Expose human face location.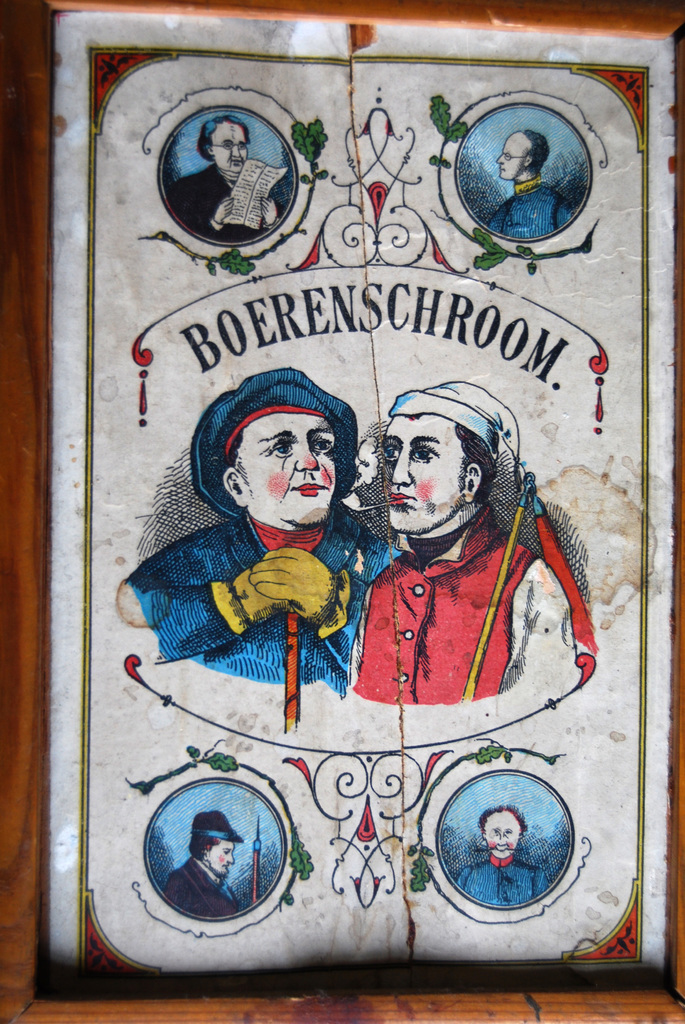
Exposed at {"x1": 217, "y1": 124, "x2": 246, "y2": 176}.
